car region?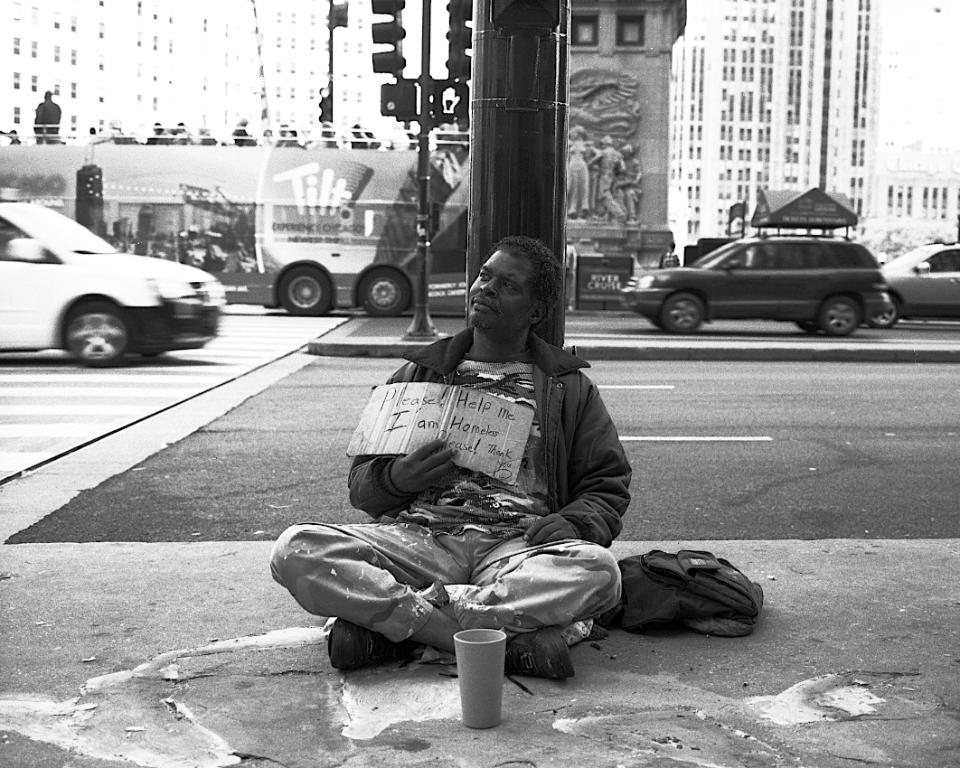
[left=616, top=213, right=899, bottom=337]
